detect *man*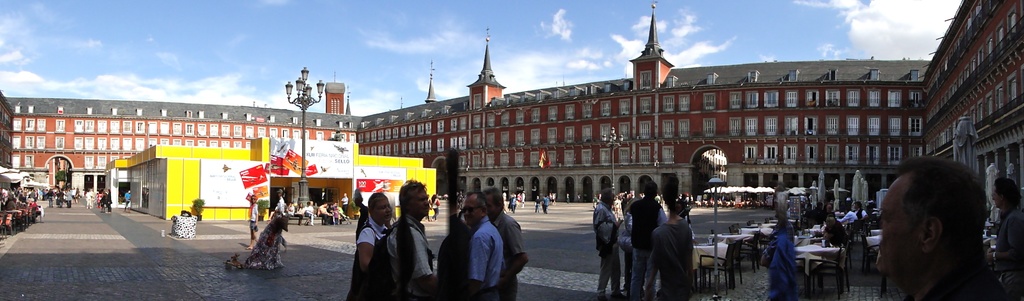
left=397, top=175, right=440, bottom=300
